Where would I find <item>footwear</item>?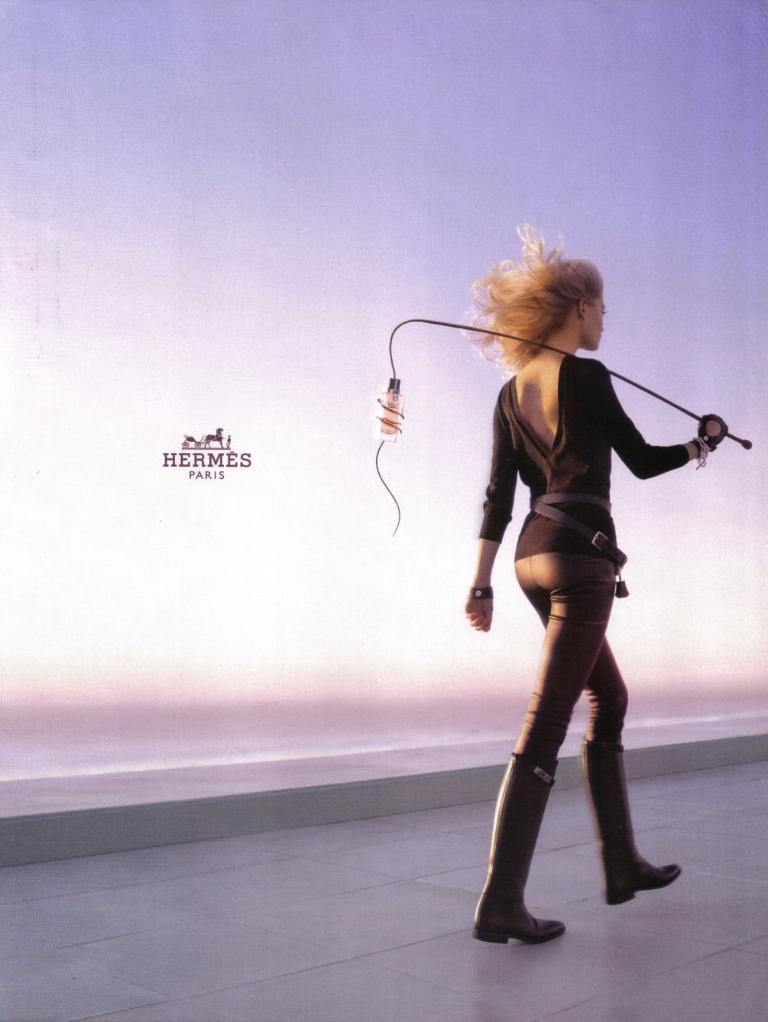
At [582,737,682,902].
